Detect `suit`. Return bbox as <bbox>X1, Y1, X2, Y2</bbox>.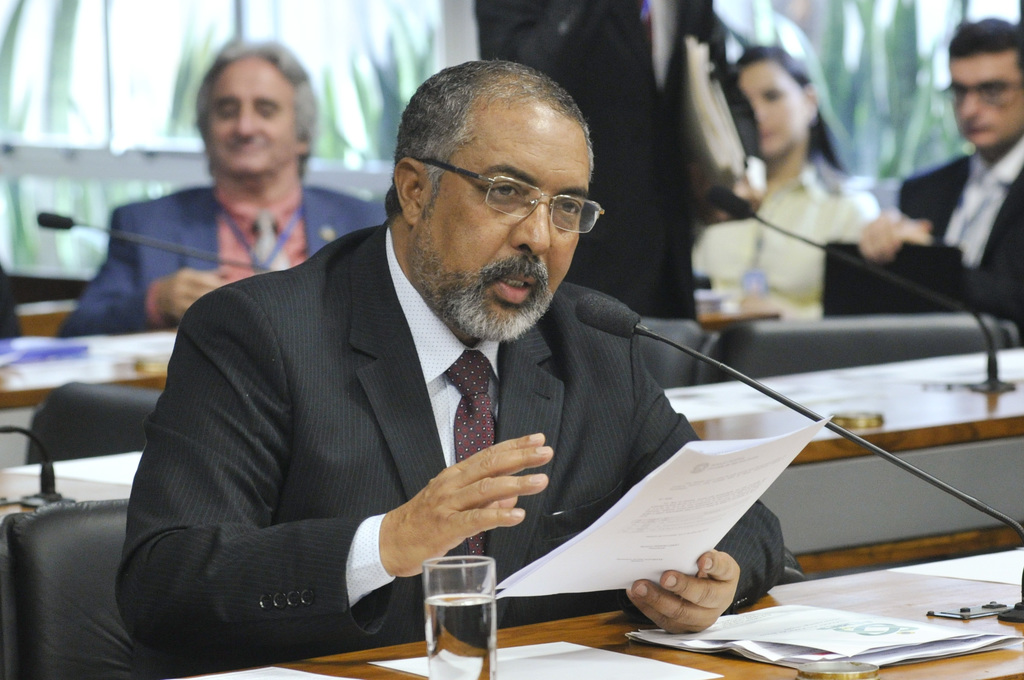
<bbox>123, 222, 787, 656</bbox>.
